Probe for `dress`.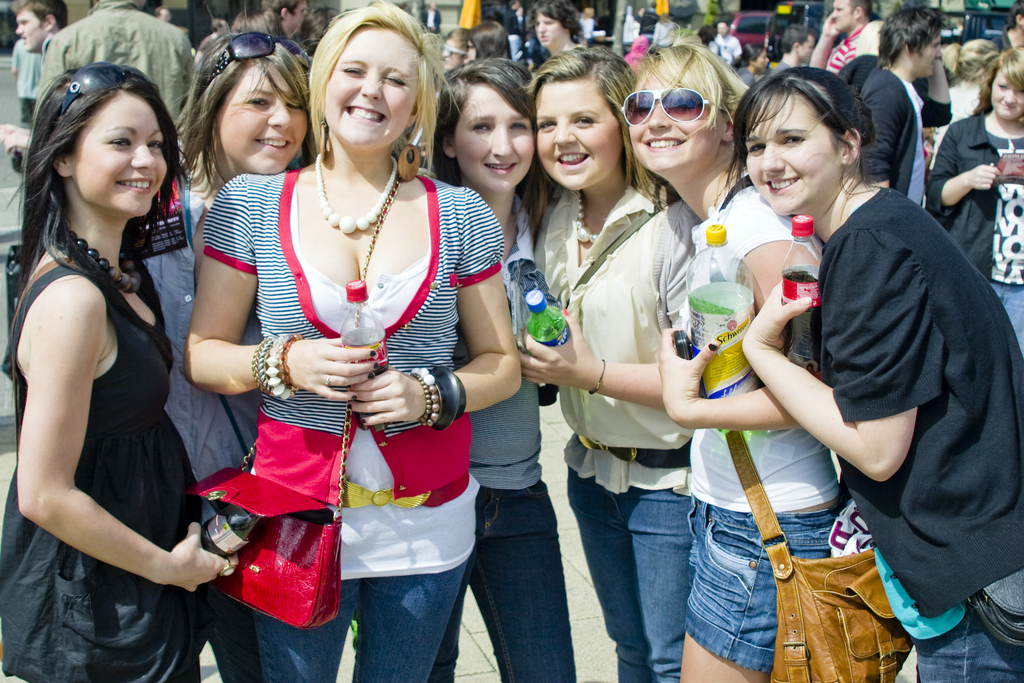
Probe result: [left=0, top=268, right=210, bottom=682].
